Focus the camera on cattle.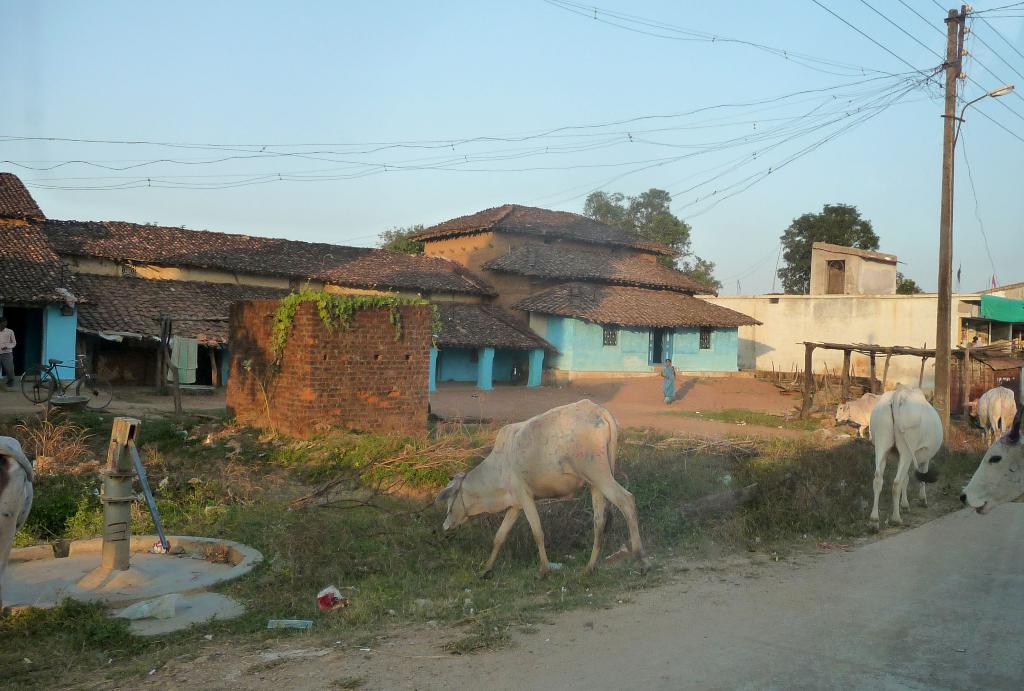
Focus region: left=0, top=435, right=33, bottom=584.
